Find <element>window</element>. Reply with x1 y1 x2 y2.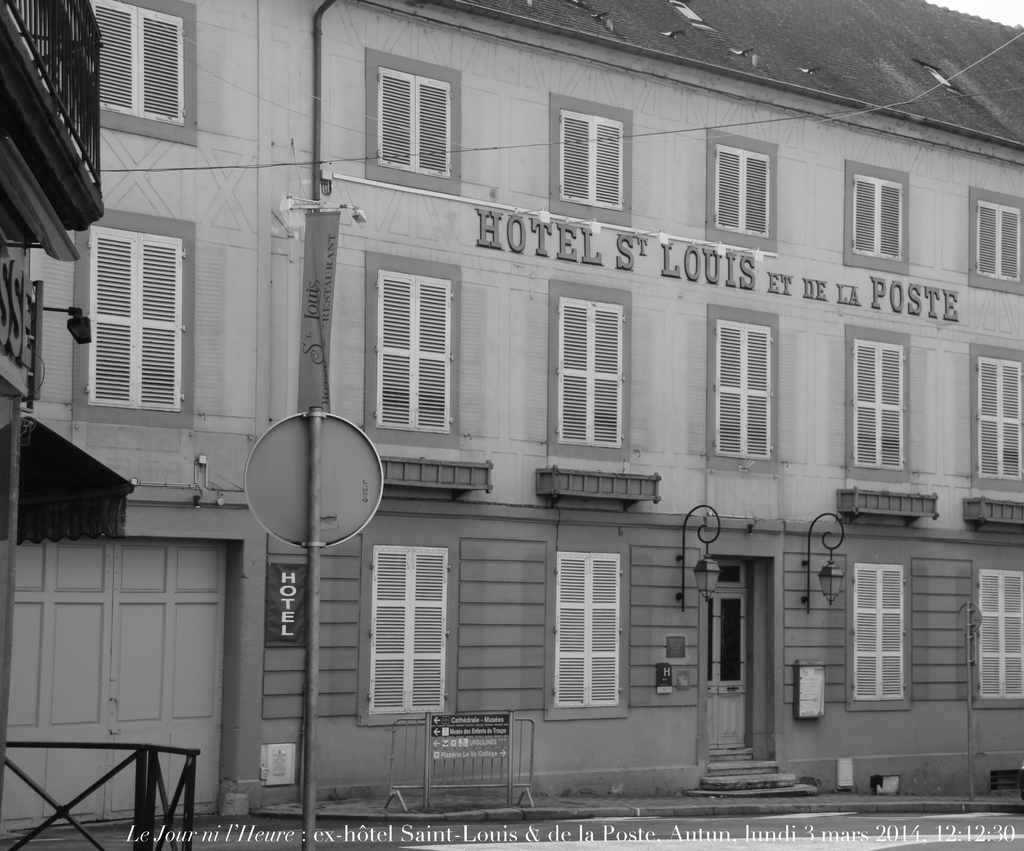
554 106 621 215.
